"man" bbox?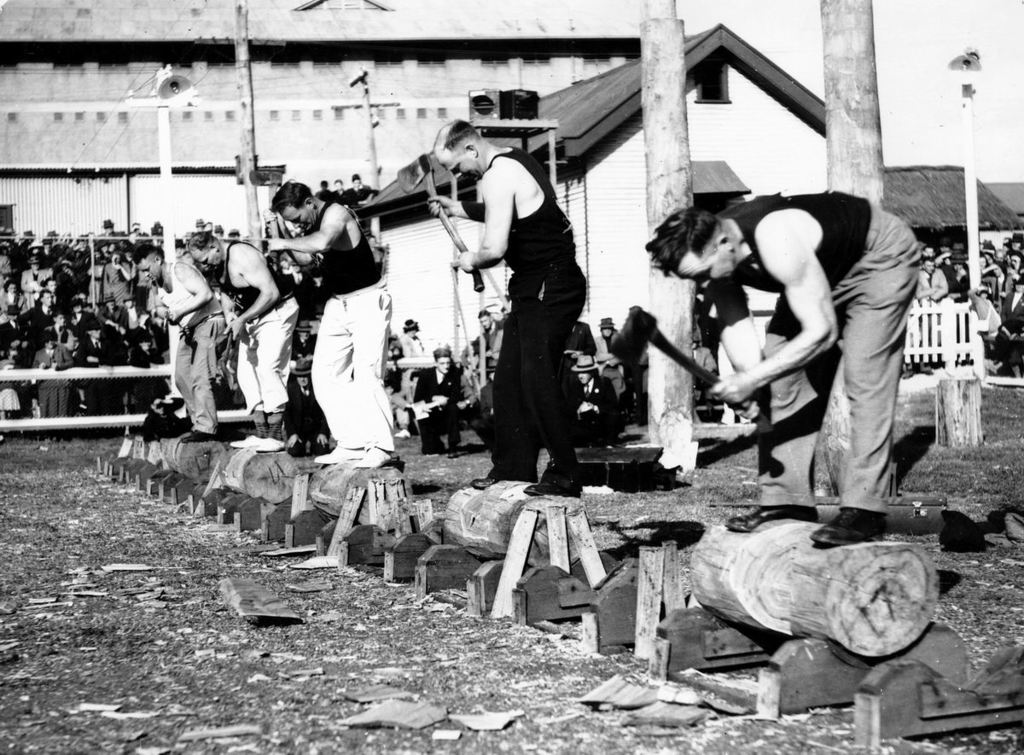
Rect(1002, 279, 1023, 370)
